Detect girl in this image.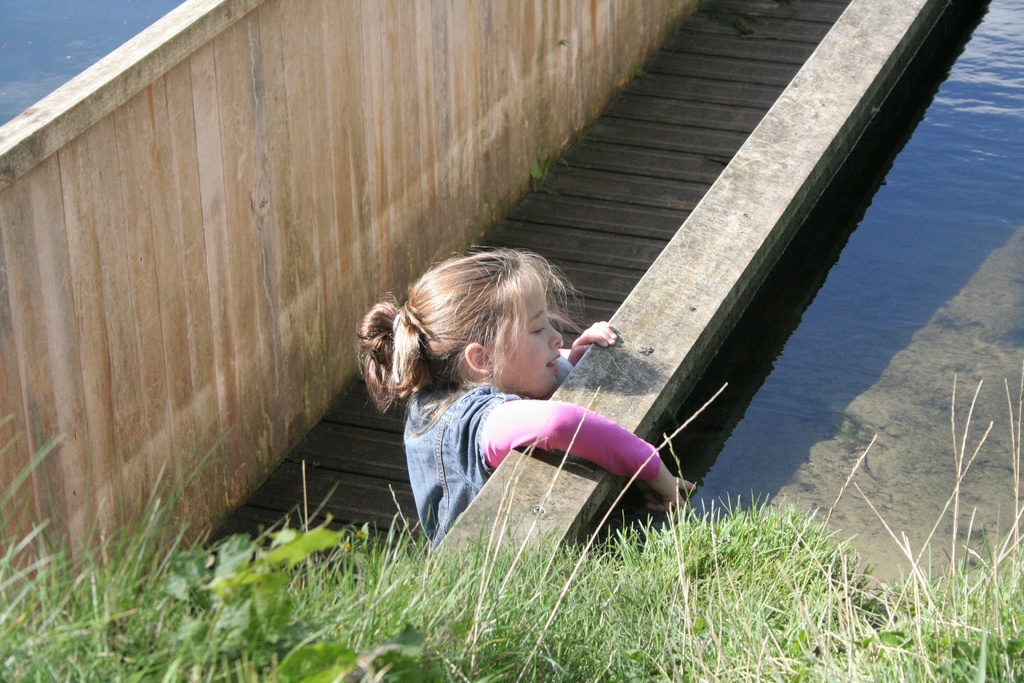
Detection: {"left": 358, "top": 247, "right": 697, "bottom": 555}.
